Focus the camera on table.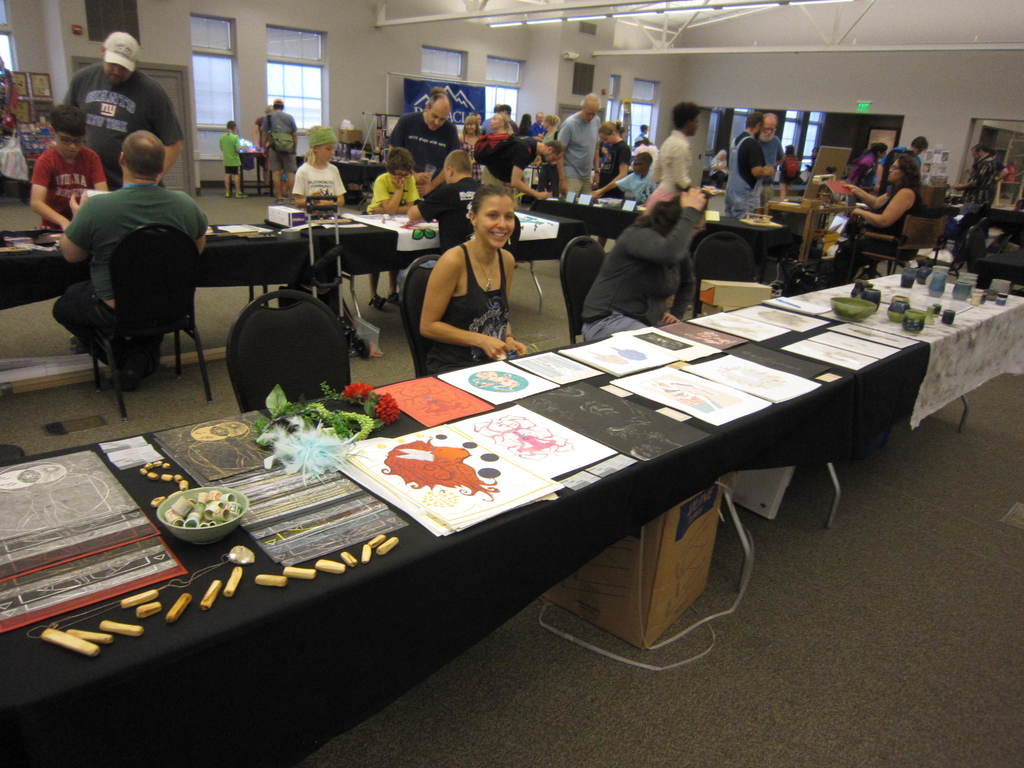
Focus region: <box>0,199,458,348</box>.
